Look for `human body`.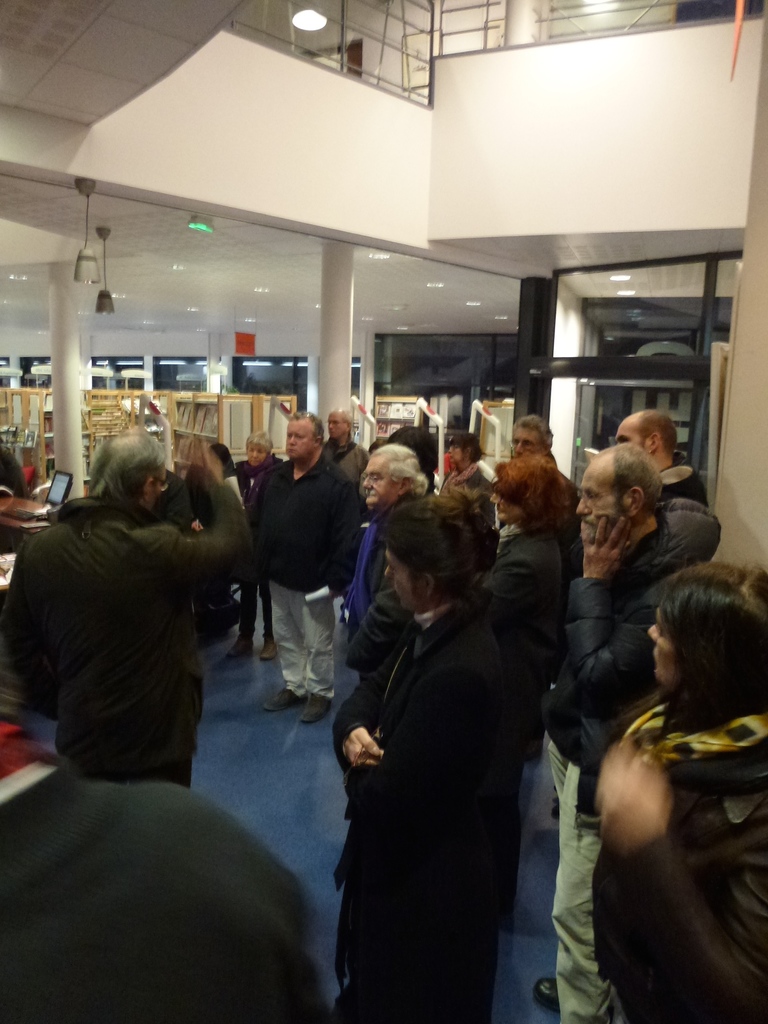
Found: bbox=(591, 564, 767, 1023).
